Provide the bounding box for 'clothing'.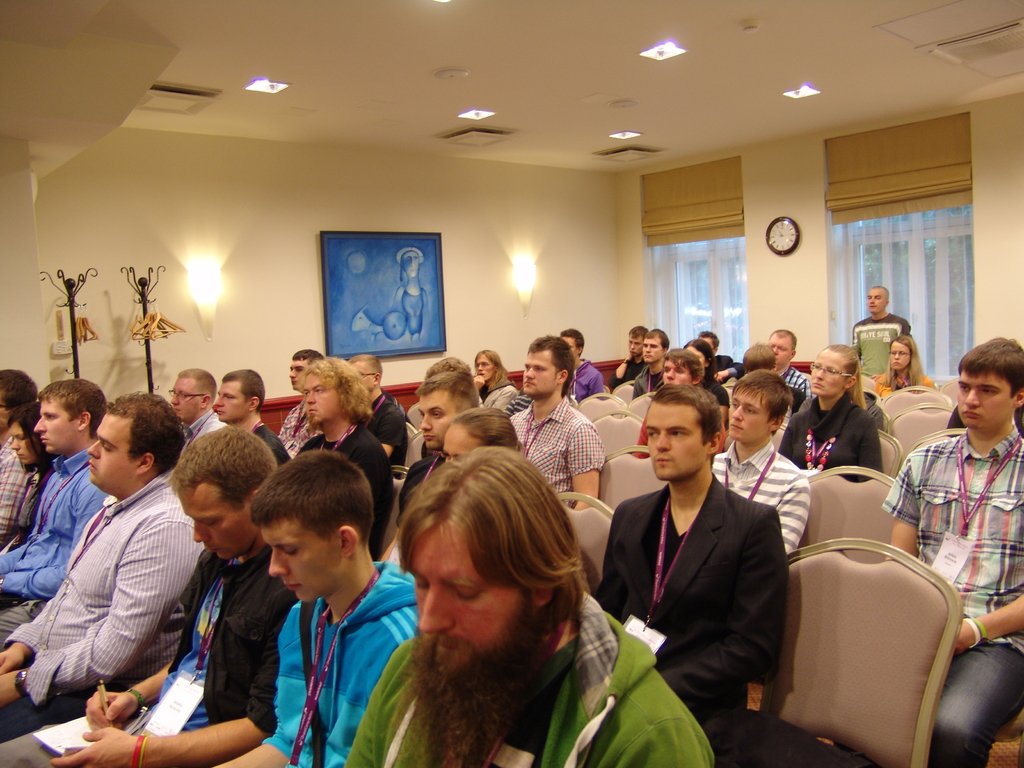
x1=362 y1=394 x2=417 y2=468.
